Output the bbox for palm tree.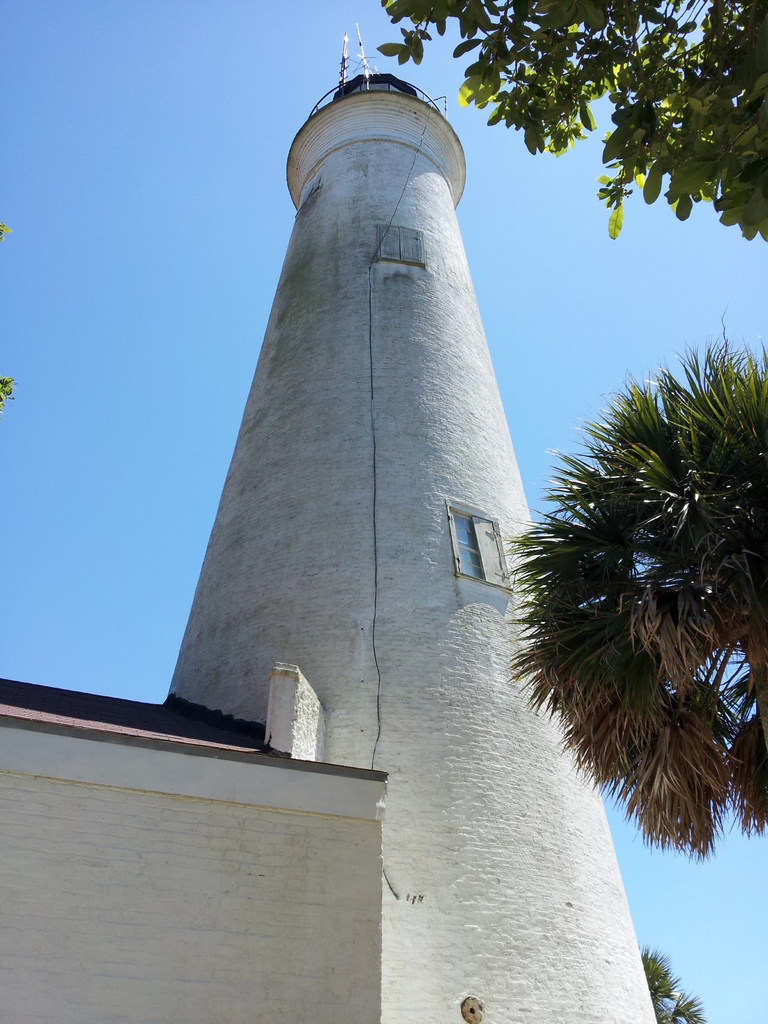
select_region(445, 10, 762, 230).
